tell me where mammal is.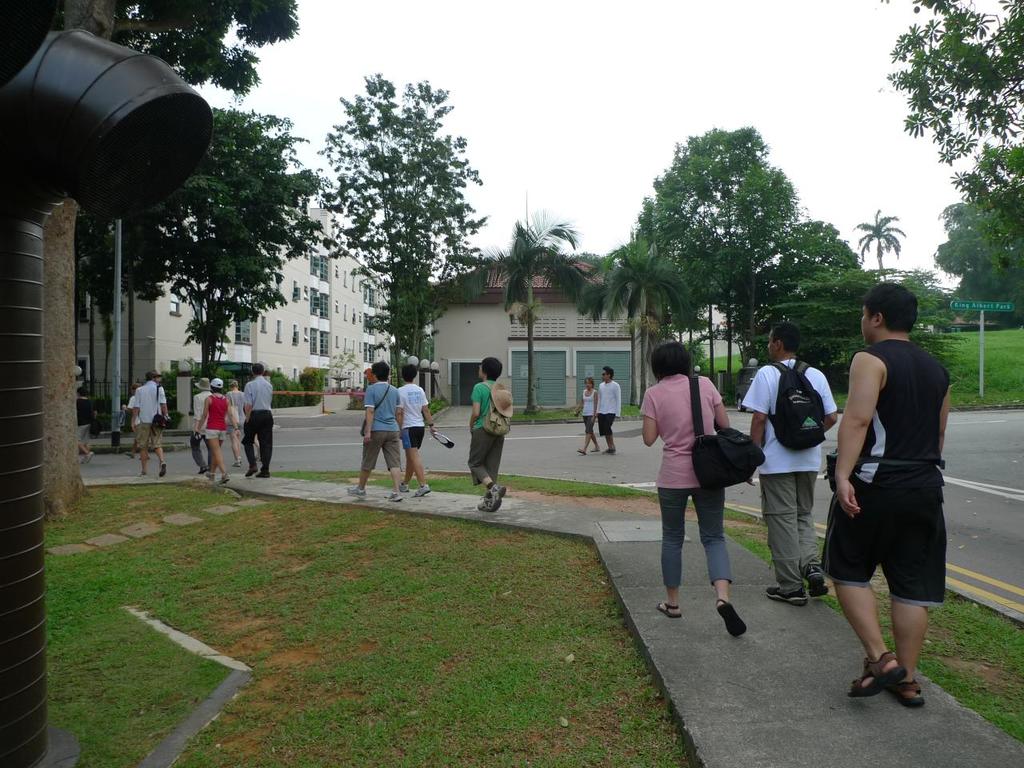
mammal is at bbox(394, 366, 438, 494).
